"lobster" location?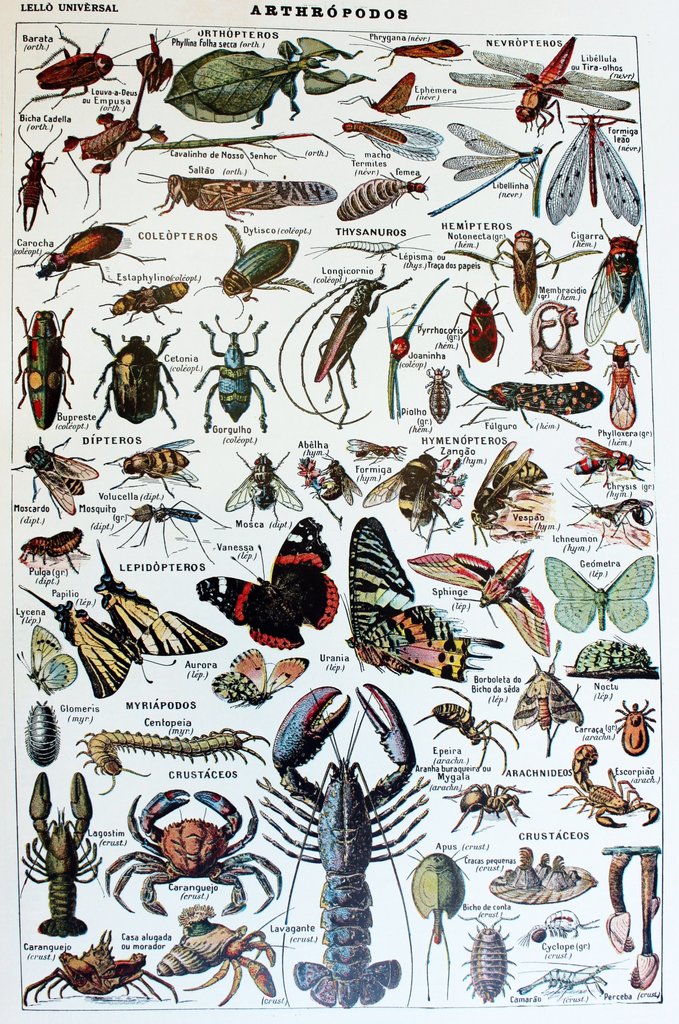
<box>21,767,109,944</box>
